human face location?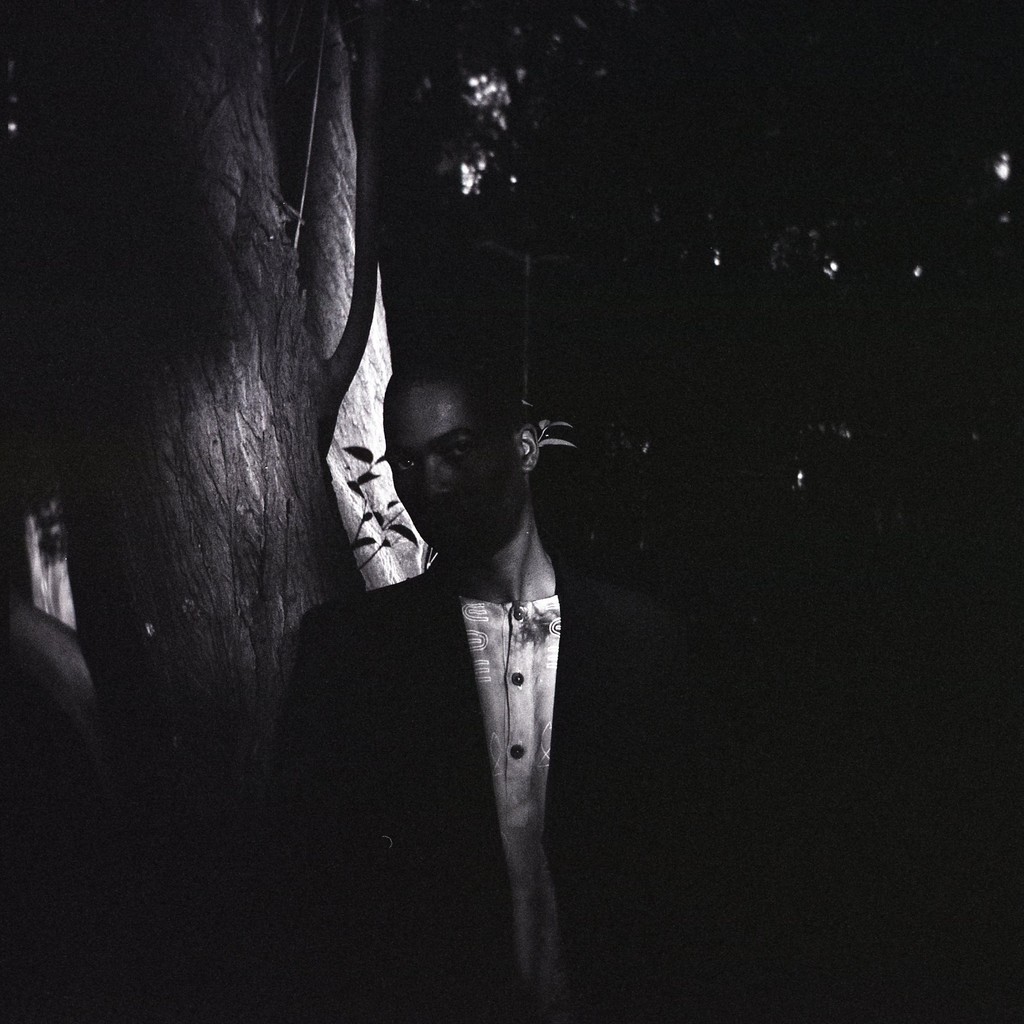
l=382, t=380, r=524, b=552
